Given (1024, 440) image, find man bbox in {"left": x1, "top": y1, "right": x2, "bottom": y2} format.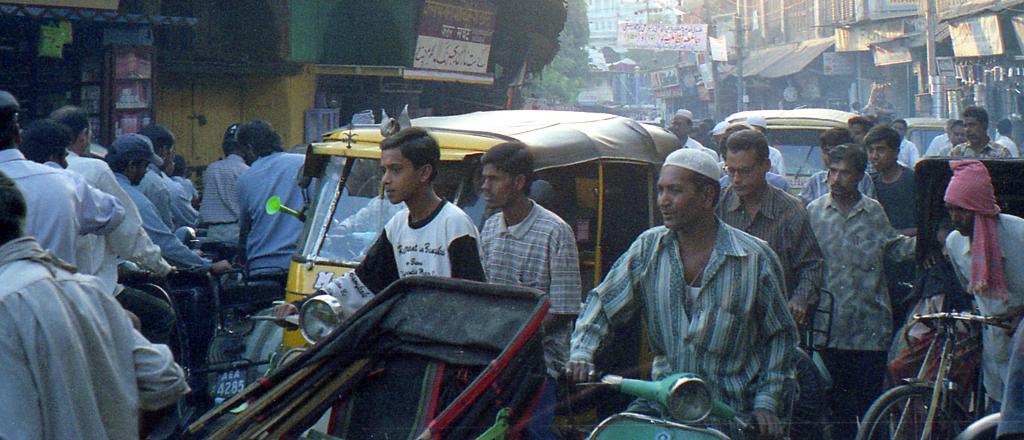
{"left": 934, "top": 120, "right": 965, "bottom": 155}.
